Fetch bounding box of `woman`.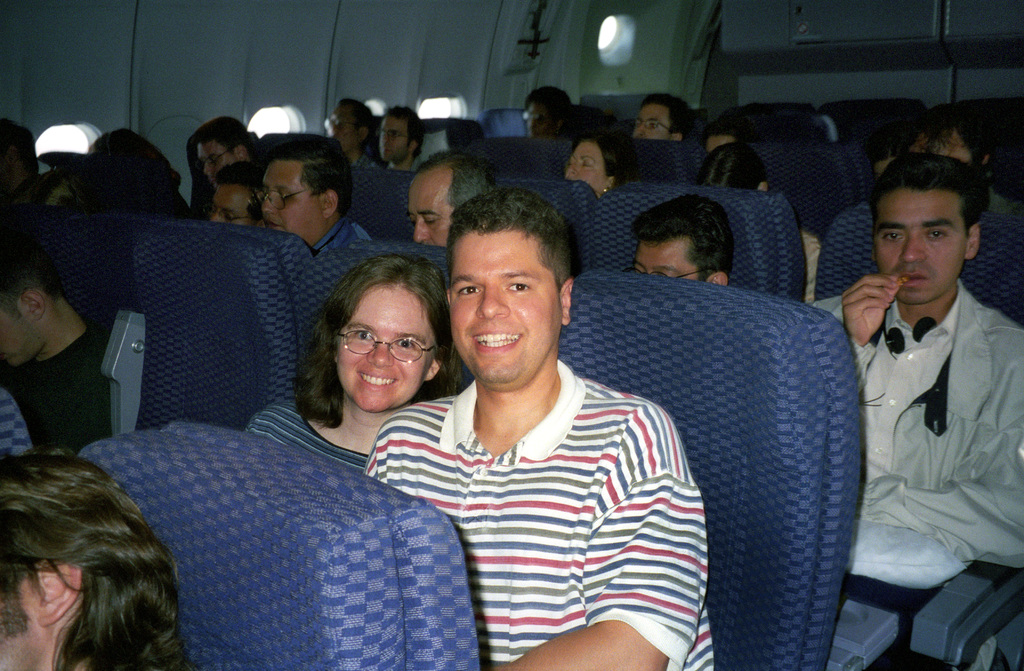
Bbox: left=243, top=249, right=461, bottom=482.
